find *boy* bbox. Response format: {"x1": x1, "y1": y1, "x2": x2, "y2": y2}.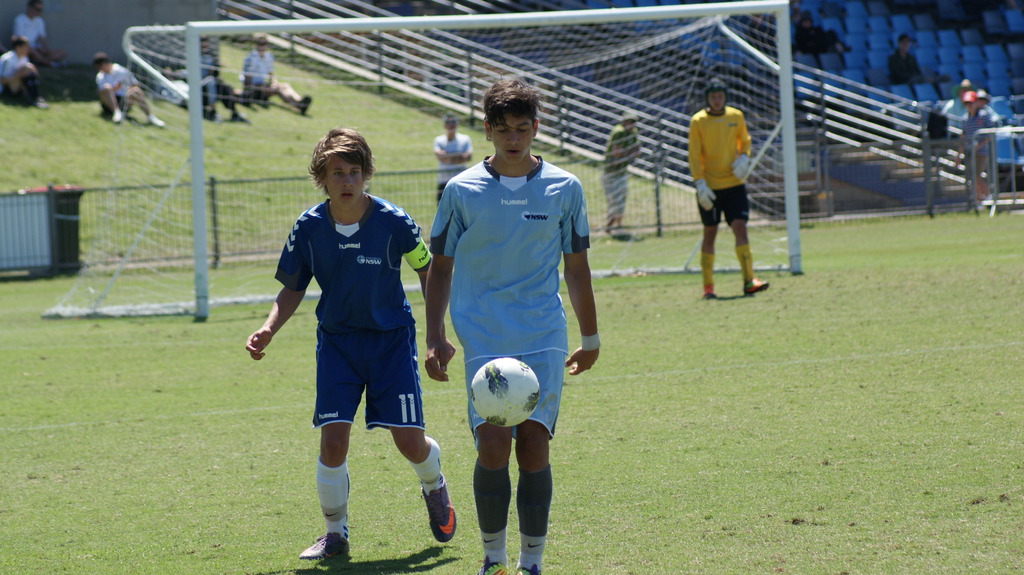
{"x1": 85, "y1": 54, "x2": 165, "y2": 125}.
